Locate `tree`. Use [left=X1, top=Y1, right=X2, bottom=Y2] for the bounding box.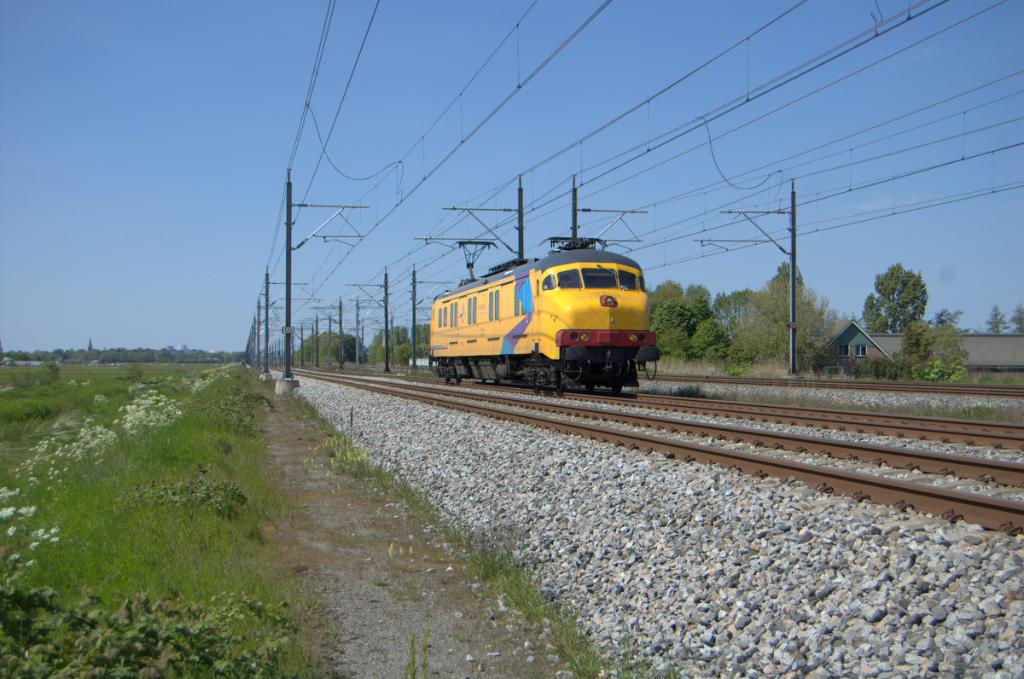
[left=2, top=338, right=297, bottom=398].
